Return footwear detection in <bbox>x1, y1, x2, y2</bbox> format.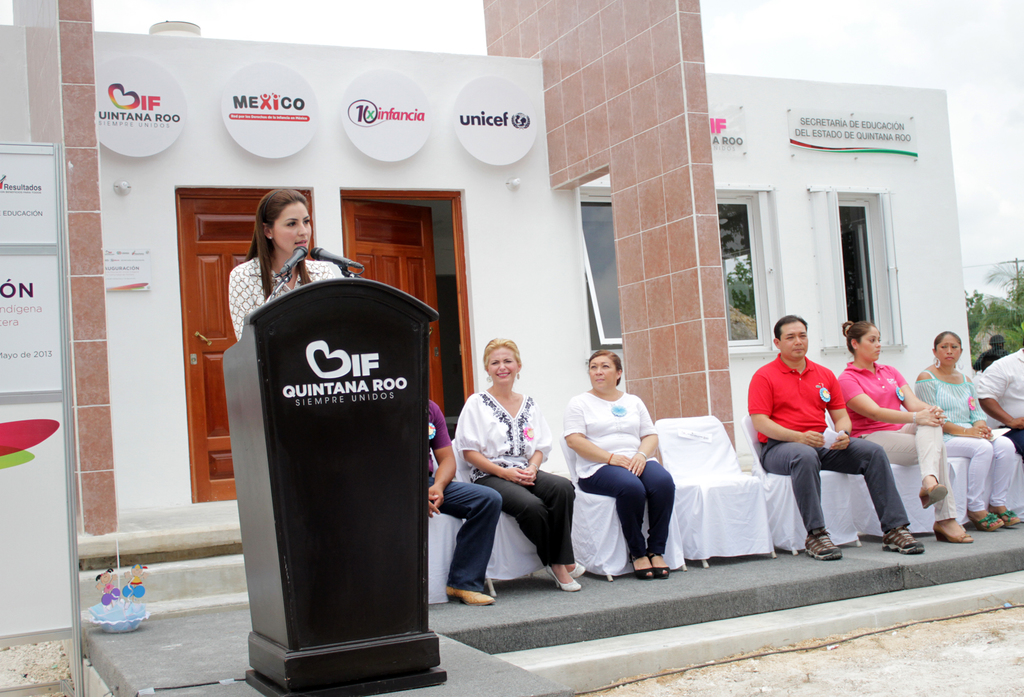
<bbox>975, 508, 1022, 534</bbox>.
